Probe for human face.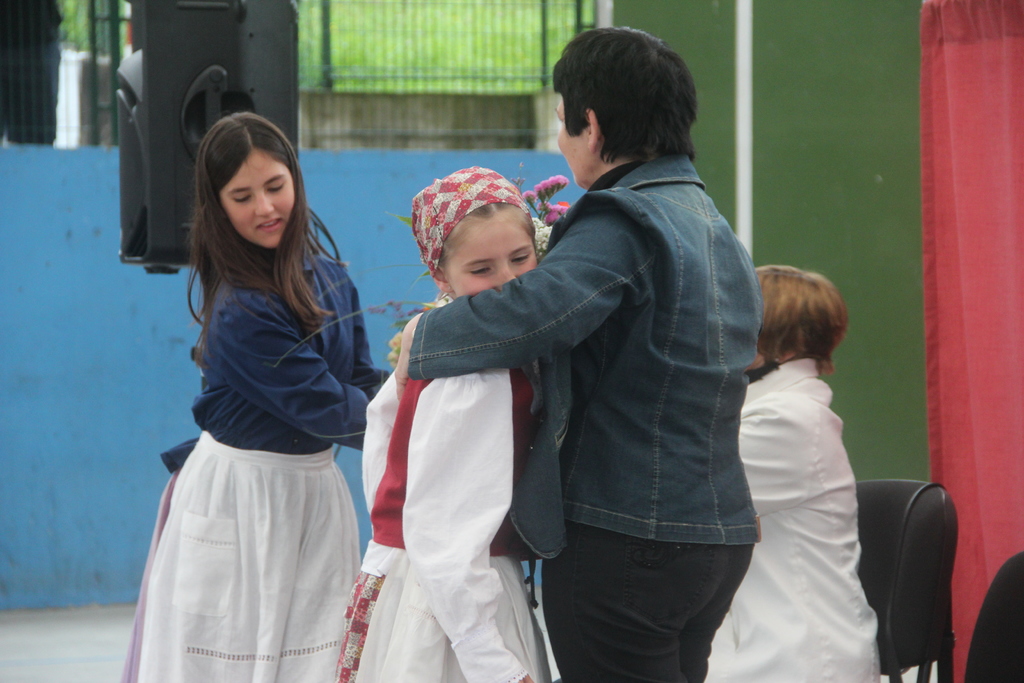
Probe result: (445,217,536,295).
